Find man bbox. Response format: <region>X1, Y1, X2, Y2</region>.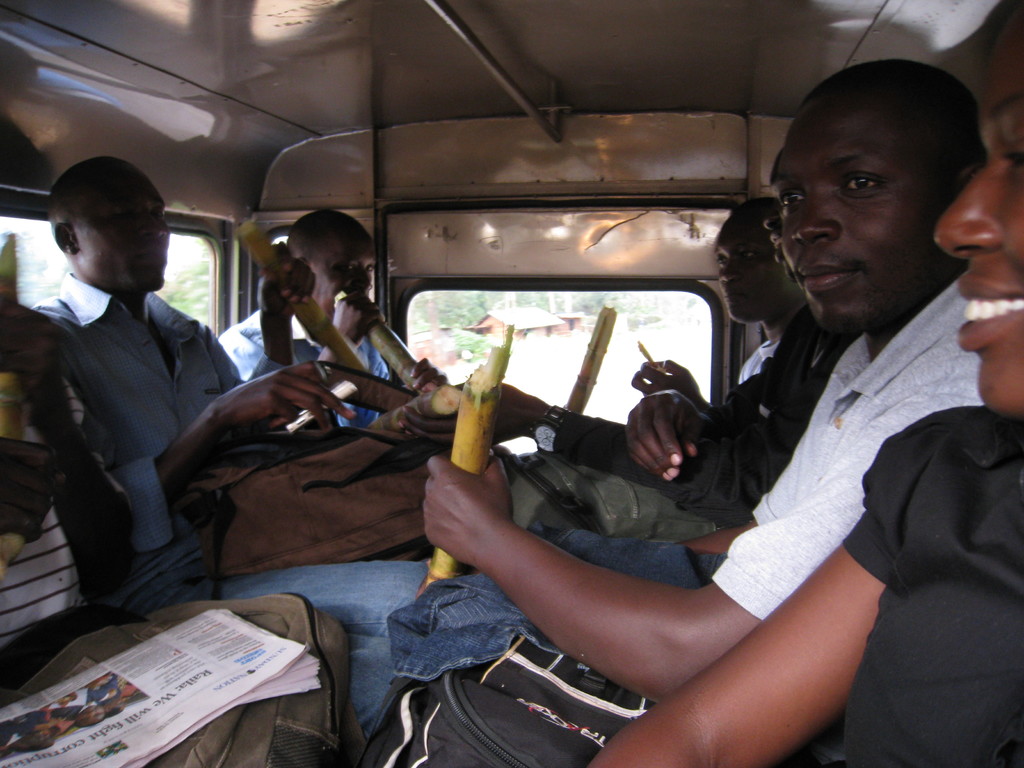
<region>216, 202, 453, 422</region>.
